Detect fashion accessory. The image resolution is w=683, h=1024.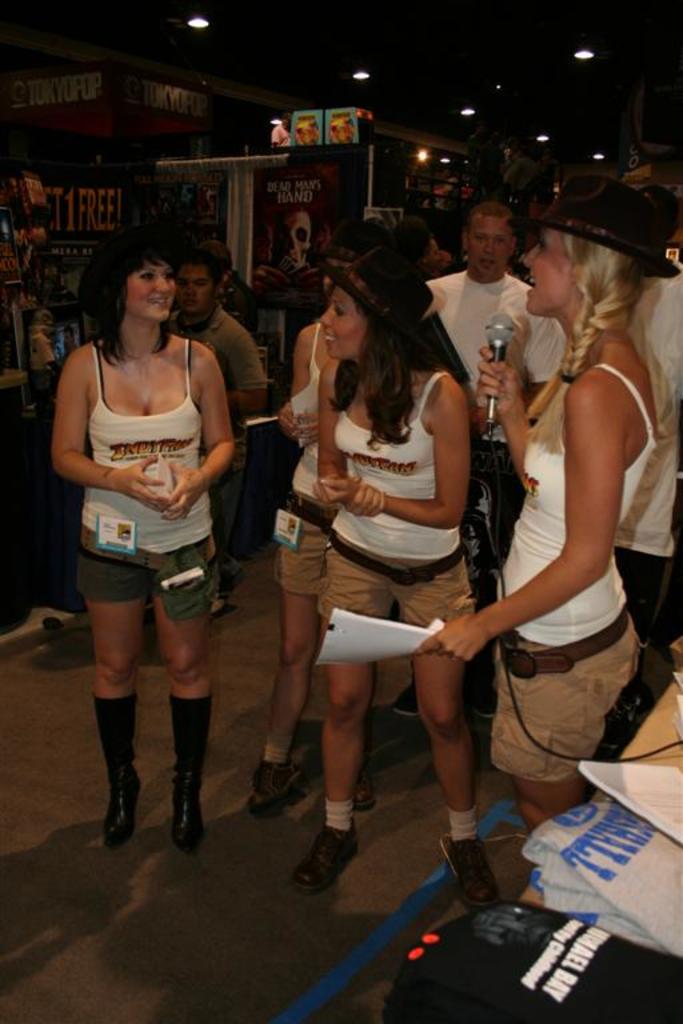
<box>291,813,358,895</box>.
